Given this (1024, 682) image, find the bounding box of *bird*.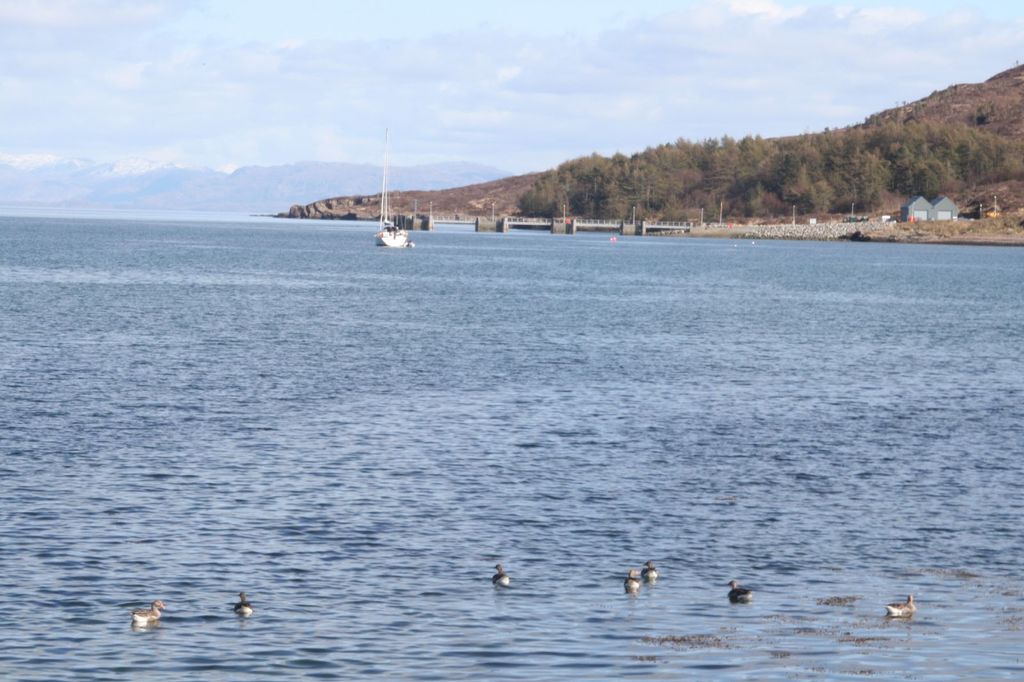
locate(230, 589, 255, 616).
